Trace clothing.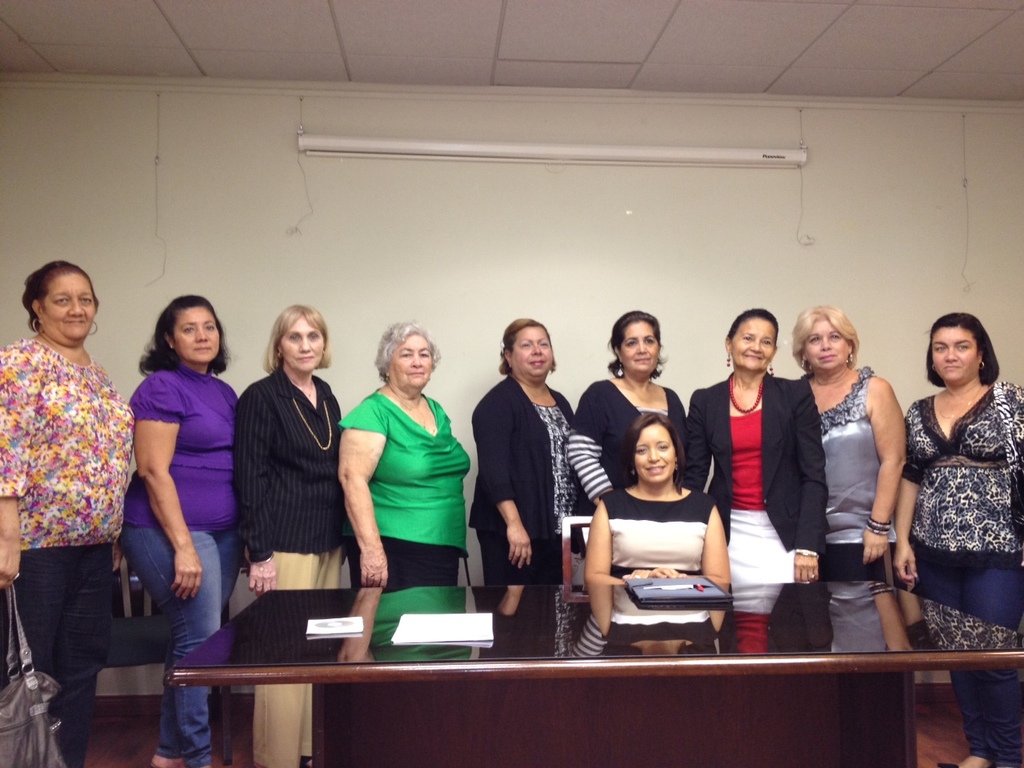
Traced to [356, 356, 462, 602].
